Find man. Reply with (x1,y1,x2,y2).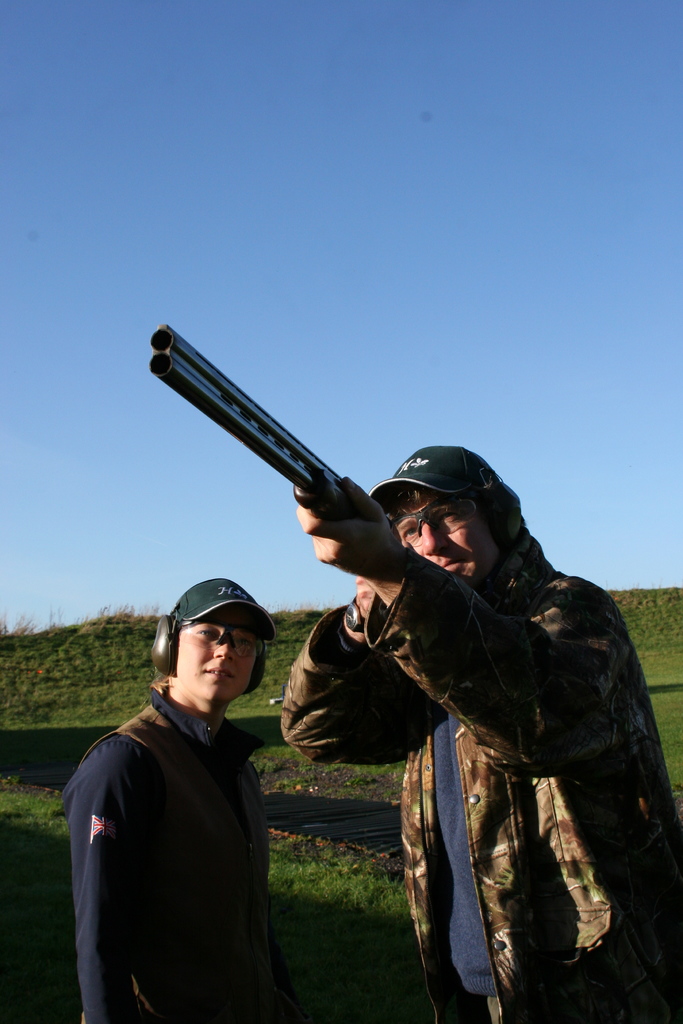
(281,432,682,1023).
